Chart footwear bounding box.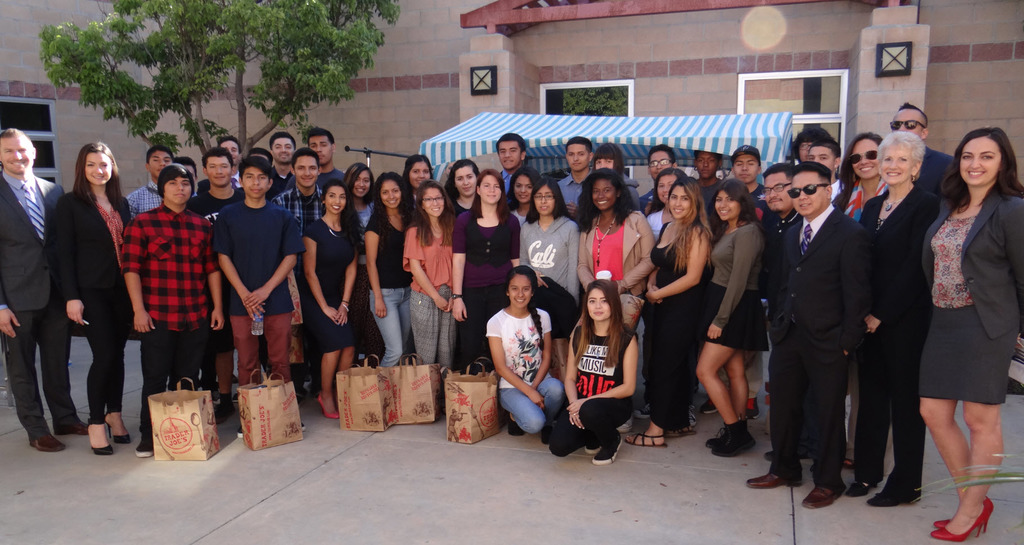
Charted: <bbox>320, 394, 346, 422</bbox>.
